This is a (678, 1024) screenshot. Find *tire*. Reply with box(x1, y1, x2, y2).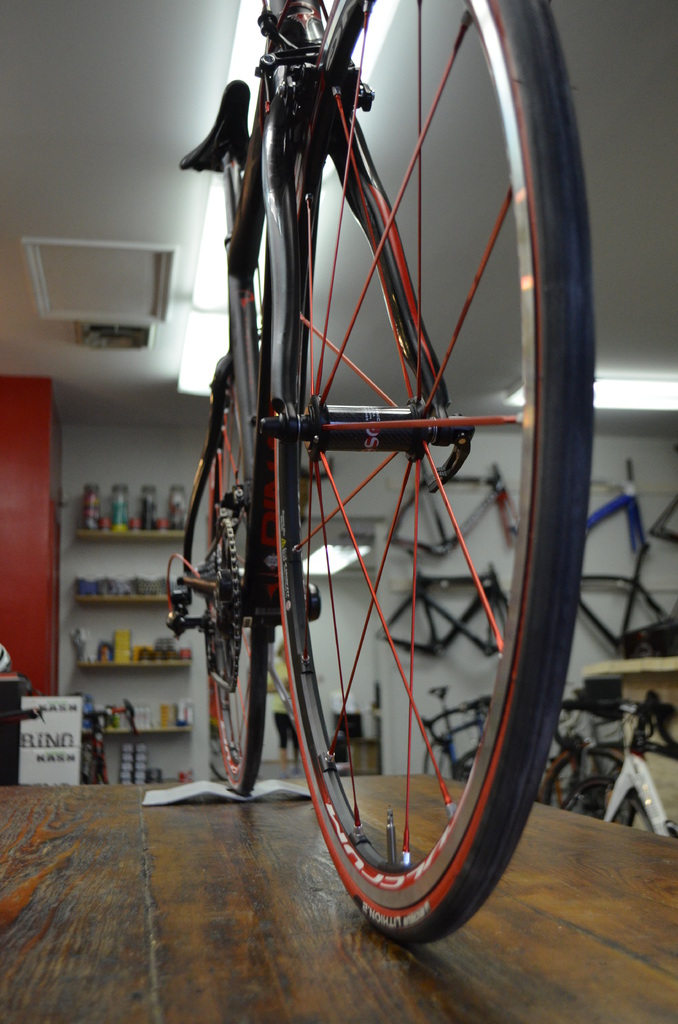
box(424, 739, 454, 784).
